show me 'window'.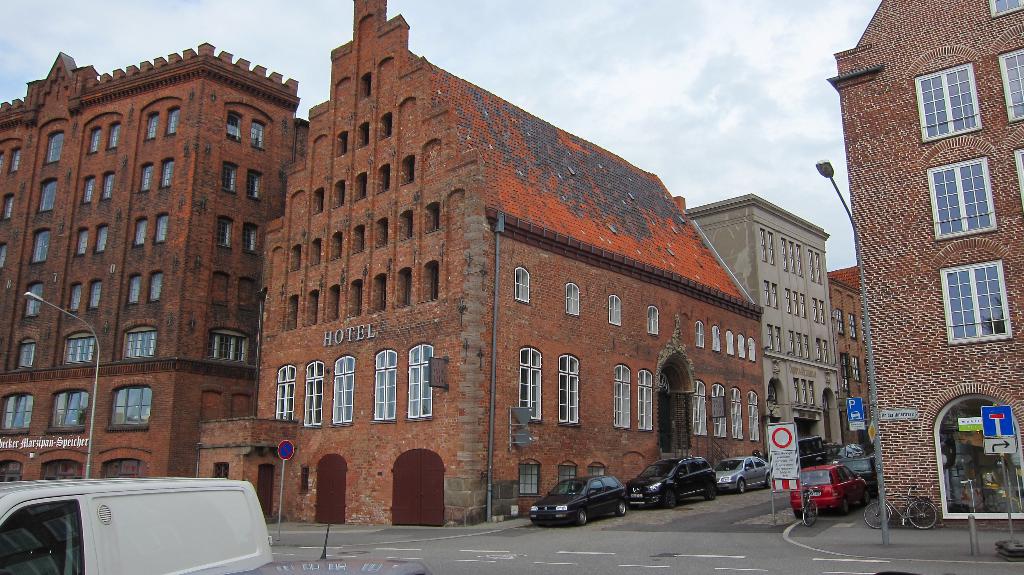
'window' is here: locate(553, 344, 586, 429).
